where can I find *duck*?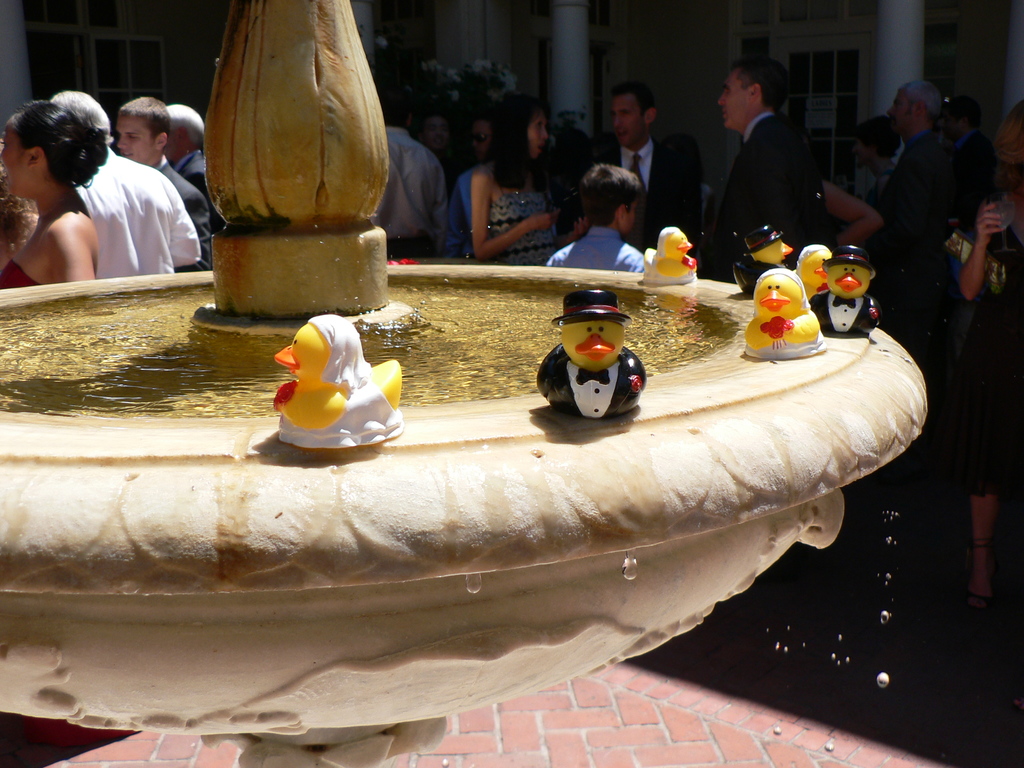
You can find it at <box>744,268,824,351</box>.
